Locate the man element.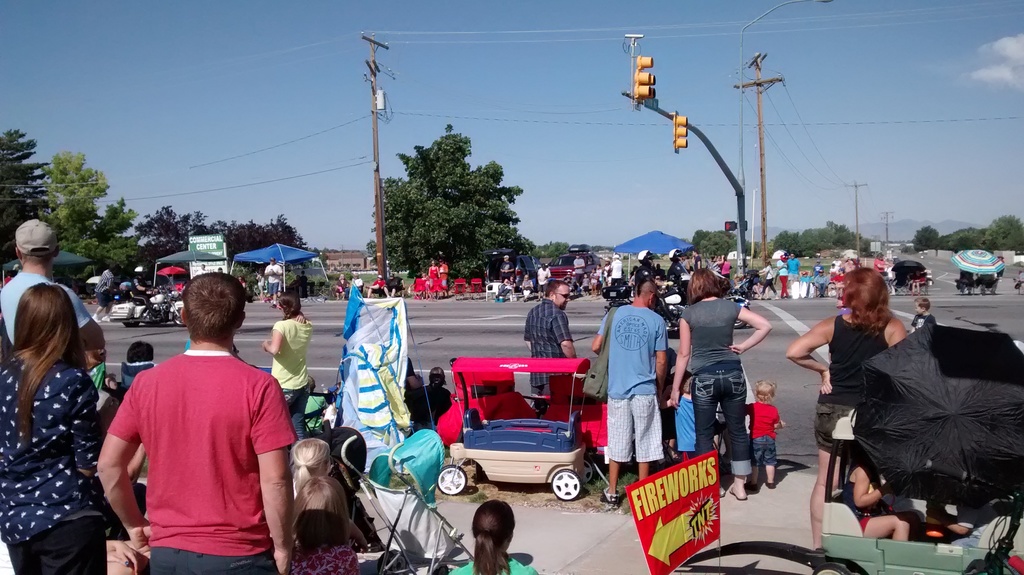
Element bbox: (left=264, top=257, right=283, bottom=307).
